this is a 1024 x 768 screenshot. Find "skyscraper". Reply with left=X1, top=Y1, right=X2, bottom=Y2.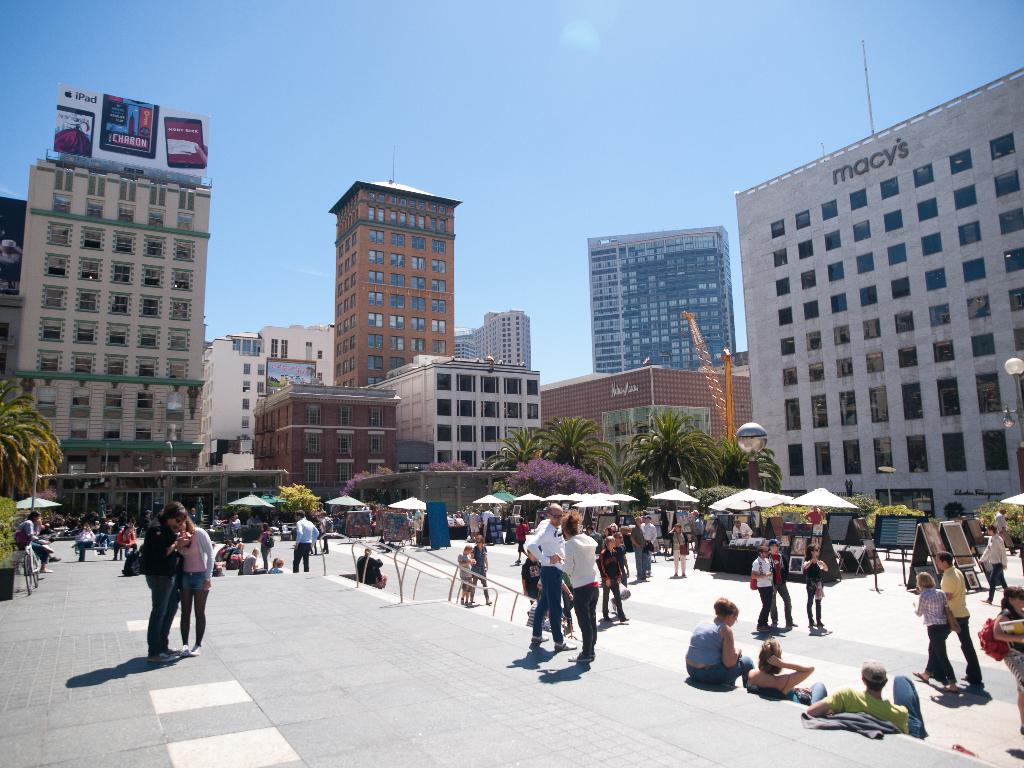
left=583, top=228, right=742, bottom=377.
